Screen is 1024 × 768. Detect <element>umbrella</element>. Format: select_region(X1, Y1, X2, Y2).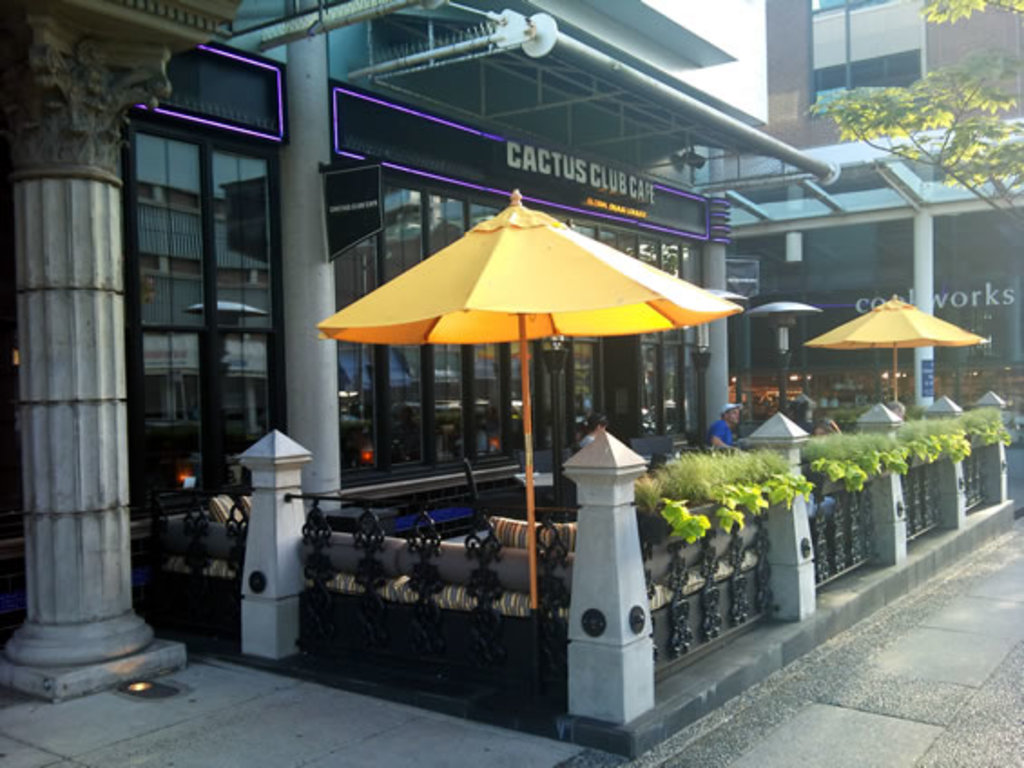
select_region(805, 295, 982, 411).
